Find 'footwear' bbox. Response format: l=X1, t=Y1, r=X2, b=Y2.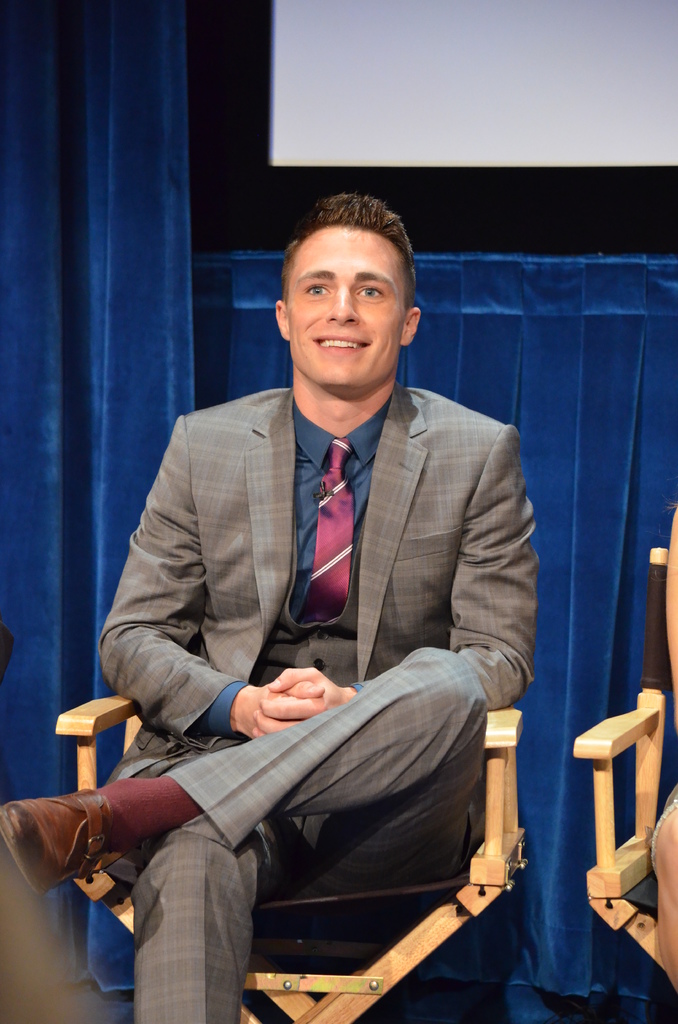
l=0, t=785, r=111, b=895.
